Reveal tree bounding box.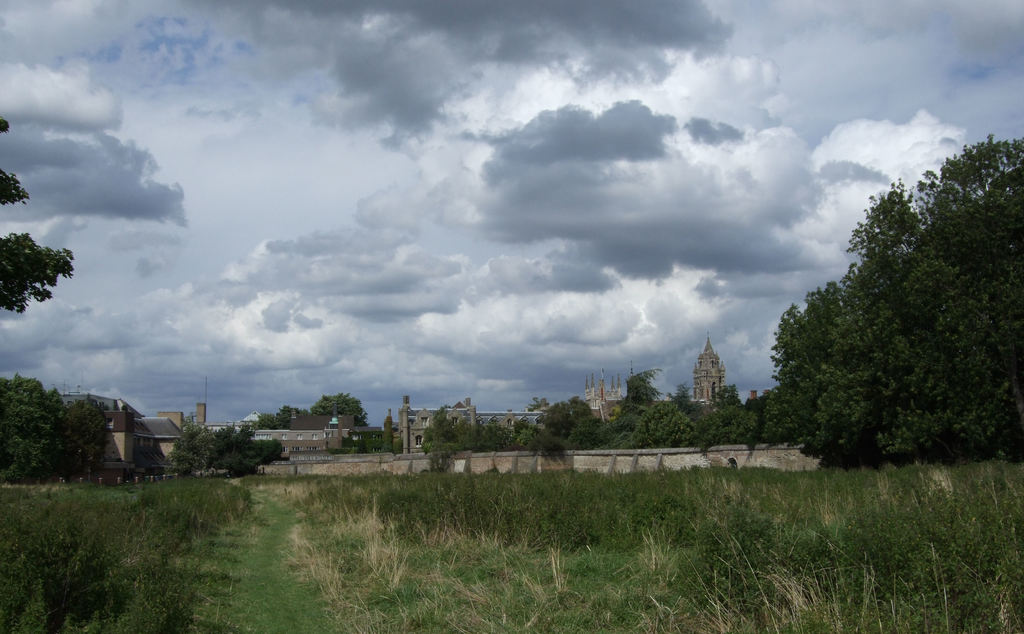
Revealed: Rect(706, 381, 762, 456).
